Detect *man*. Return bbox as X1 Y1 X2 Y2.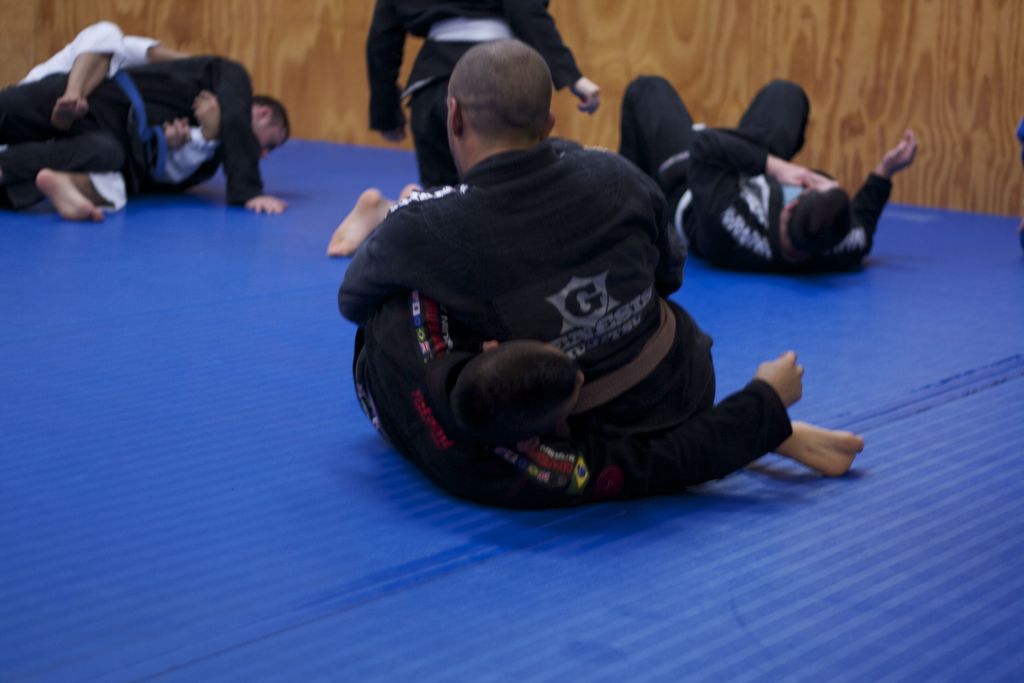
325 183 806 511.
